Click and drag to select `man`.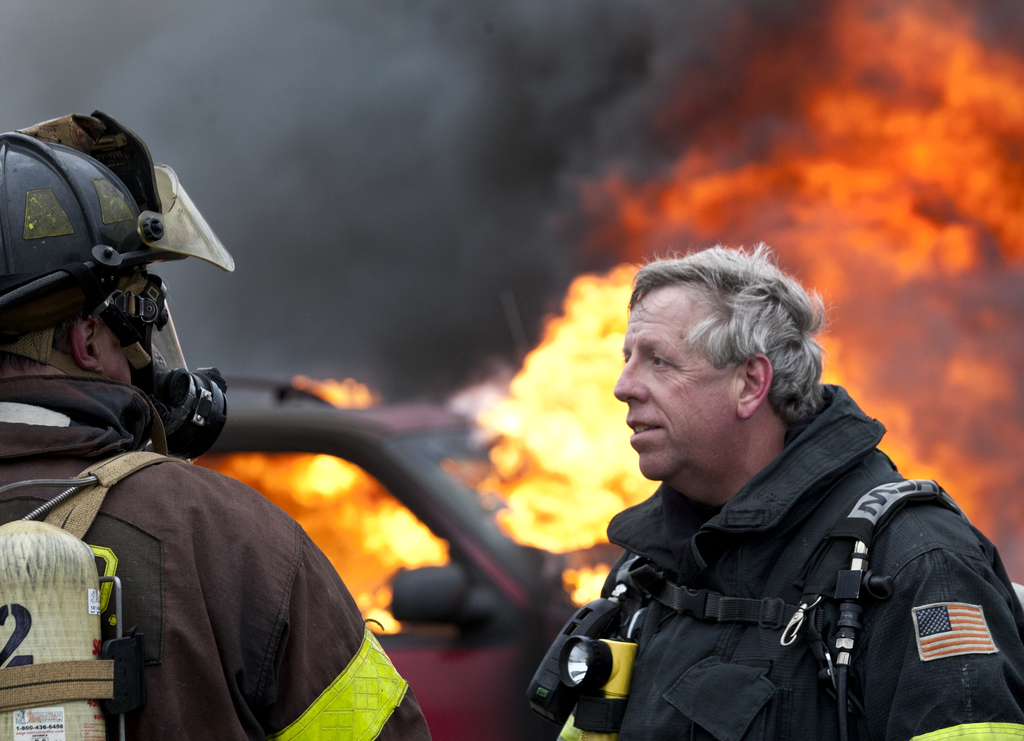
Selection: pyautogui.locateOnScreen(0, 131, 430, 740).
